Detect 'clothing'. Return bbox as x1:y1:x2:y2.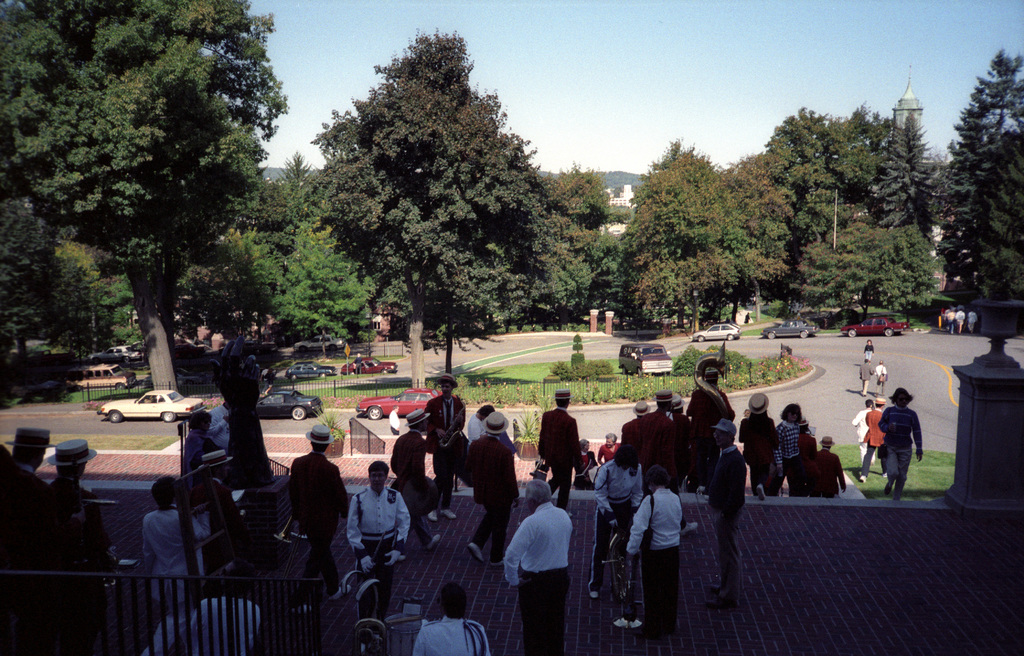
142:505:207:603.
